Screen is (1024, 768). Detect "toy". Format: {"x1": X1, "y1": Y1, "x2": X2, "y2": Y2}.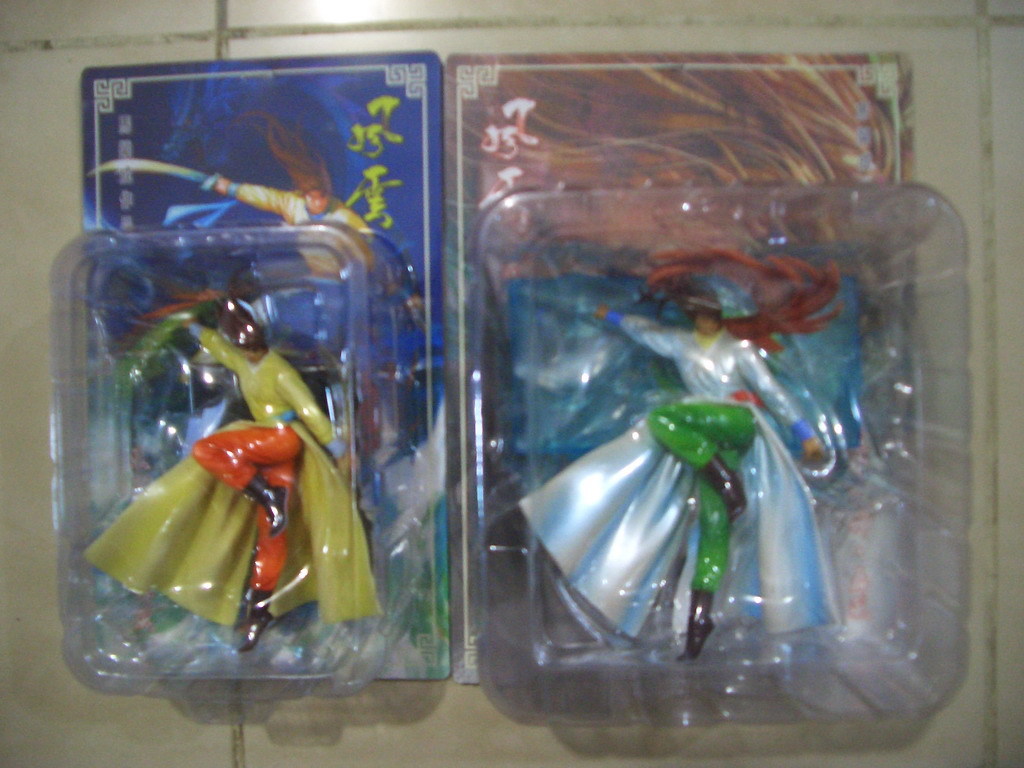
{"x1": 515, "y1": 247, "x2": 860, "y2": 660}.
